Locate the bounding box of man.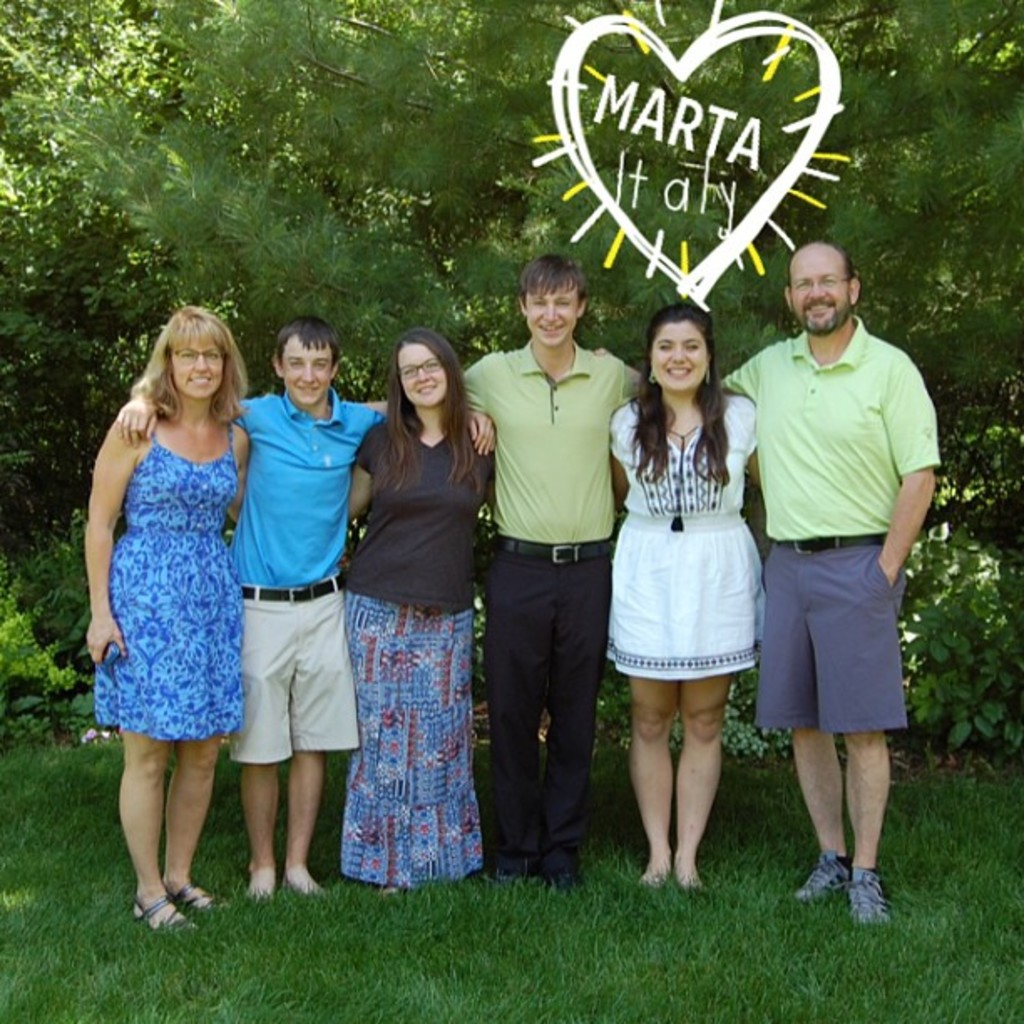
Bounding box: select_region(738, 204, 945, 900).
